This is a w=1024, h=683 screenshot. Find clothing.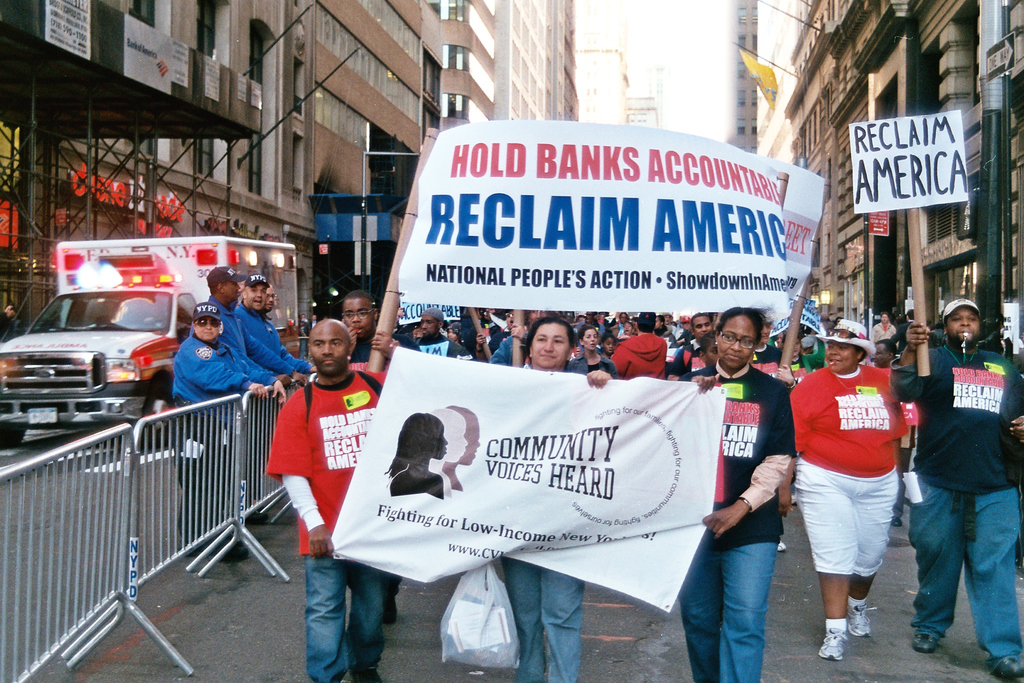
Bounding box: region(866, 321, 895, 346).
